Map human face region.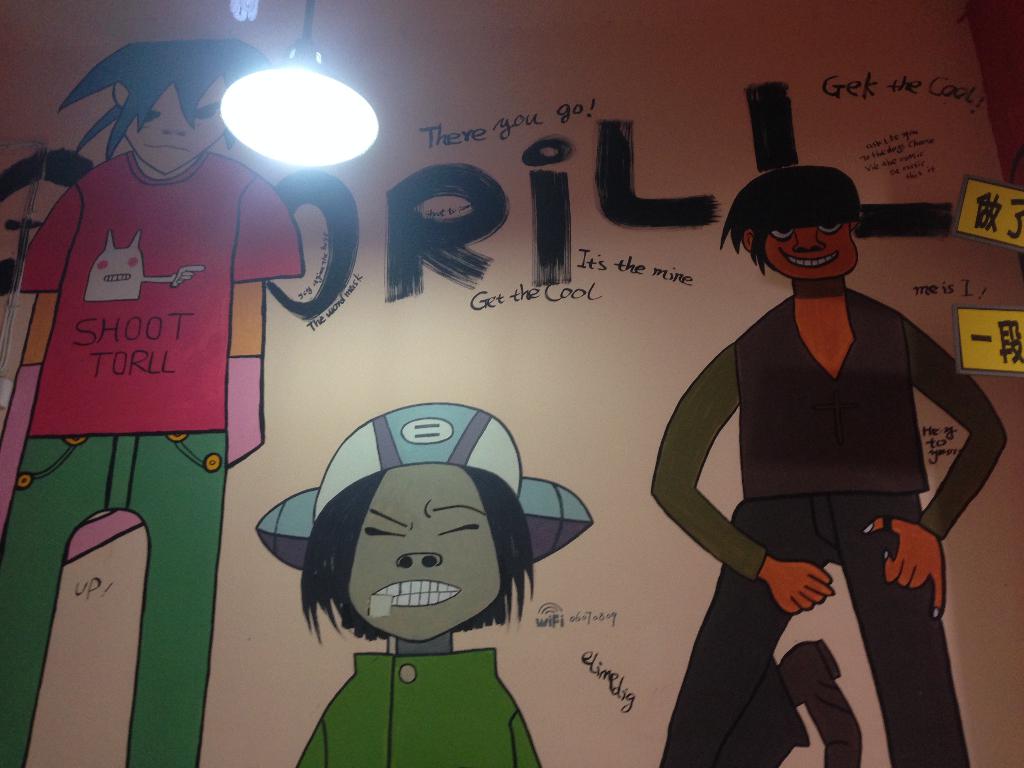
Mapped to box=[350, 459, 499, 643].
